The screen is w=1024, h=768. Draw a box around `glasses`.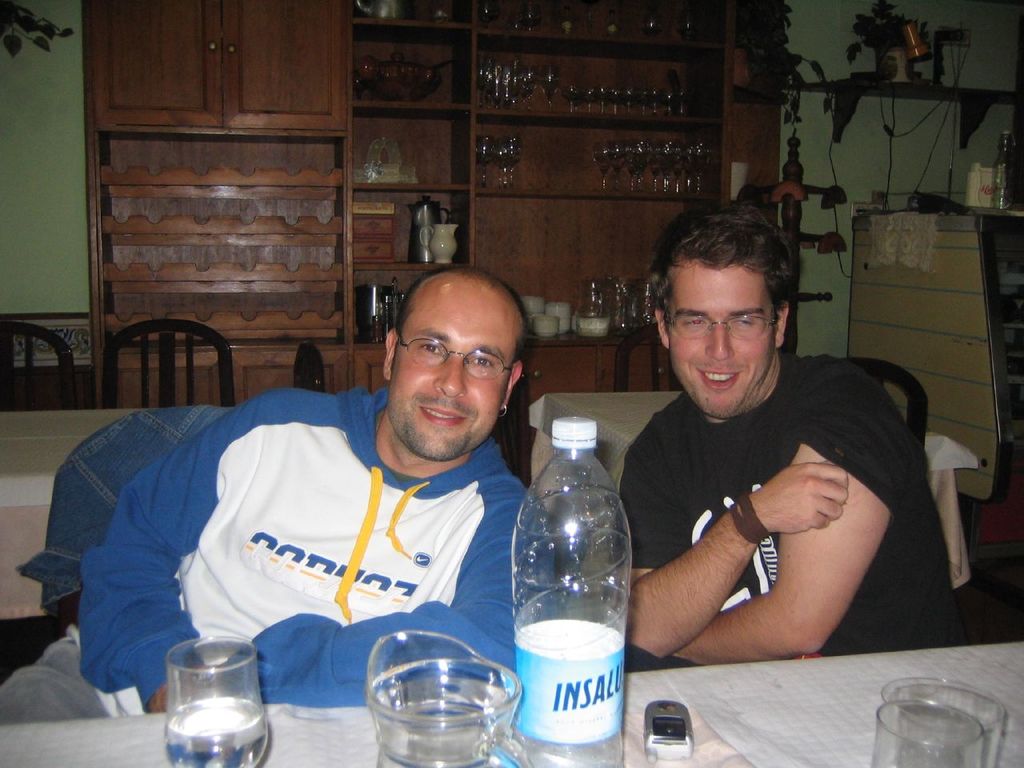
left=663, top=311, right=775, bottom=341.
